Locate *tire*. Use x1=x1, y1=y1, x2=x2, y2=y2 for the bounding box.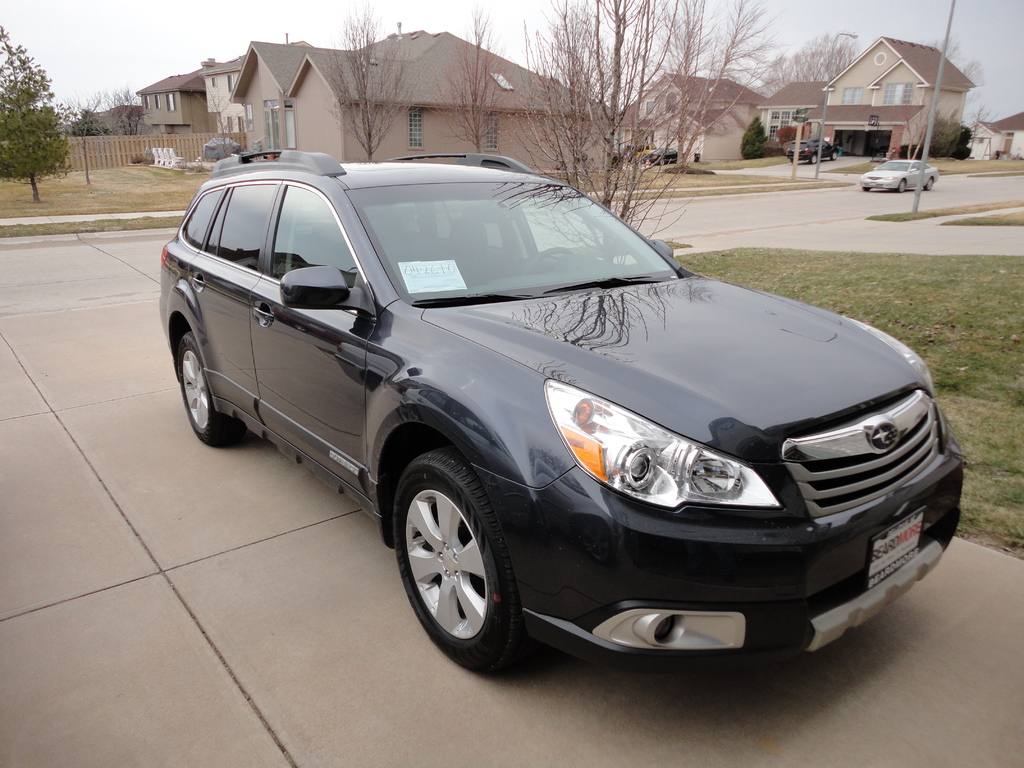
x1=832, y1=151, x2=840, y2=162.
